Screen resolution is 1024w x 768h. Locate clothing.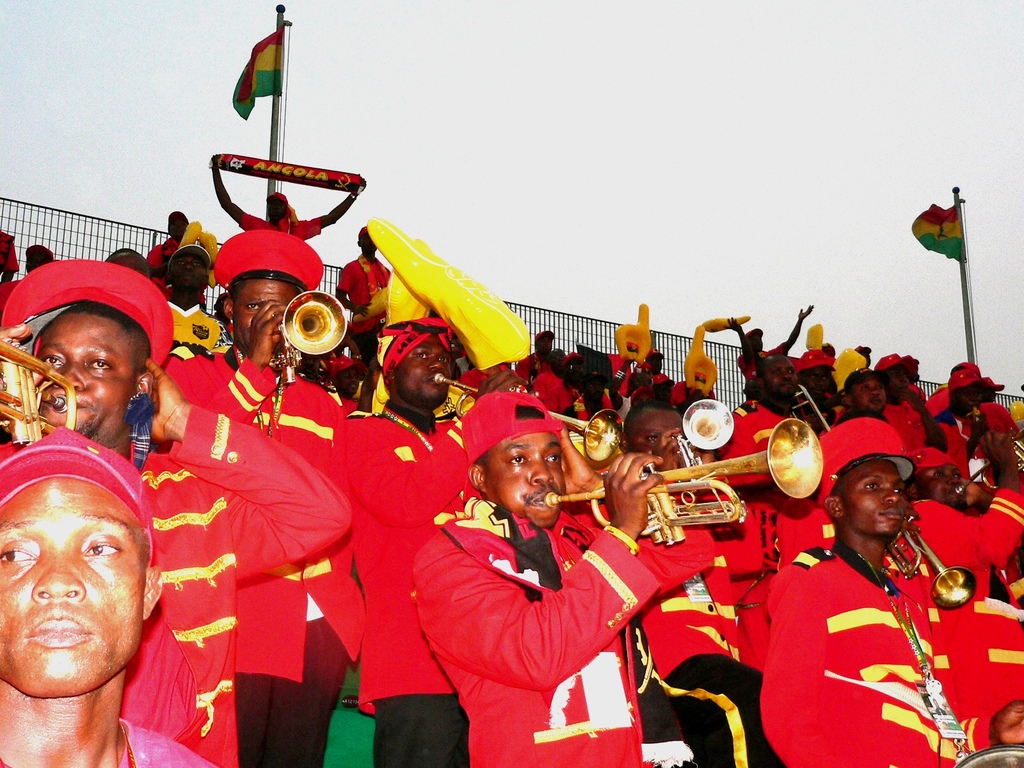
754, 499, 972, 758.
